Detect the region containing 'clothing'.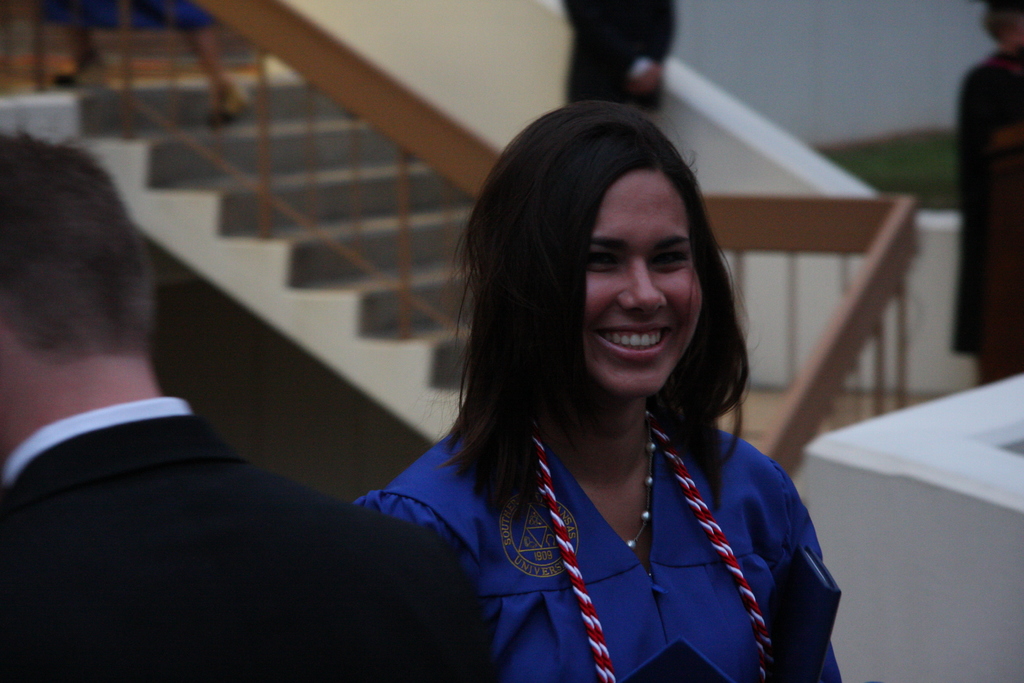
x1=1, y1=385, x2=489, y2=677.
